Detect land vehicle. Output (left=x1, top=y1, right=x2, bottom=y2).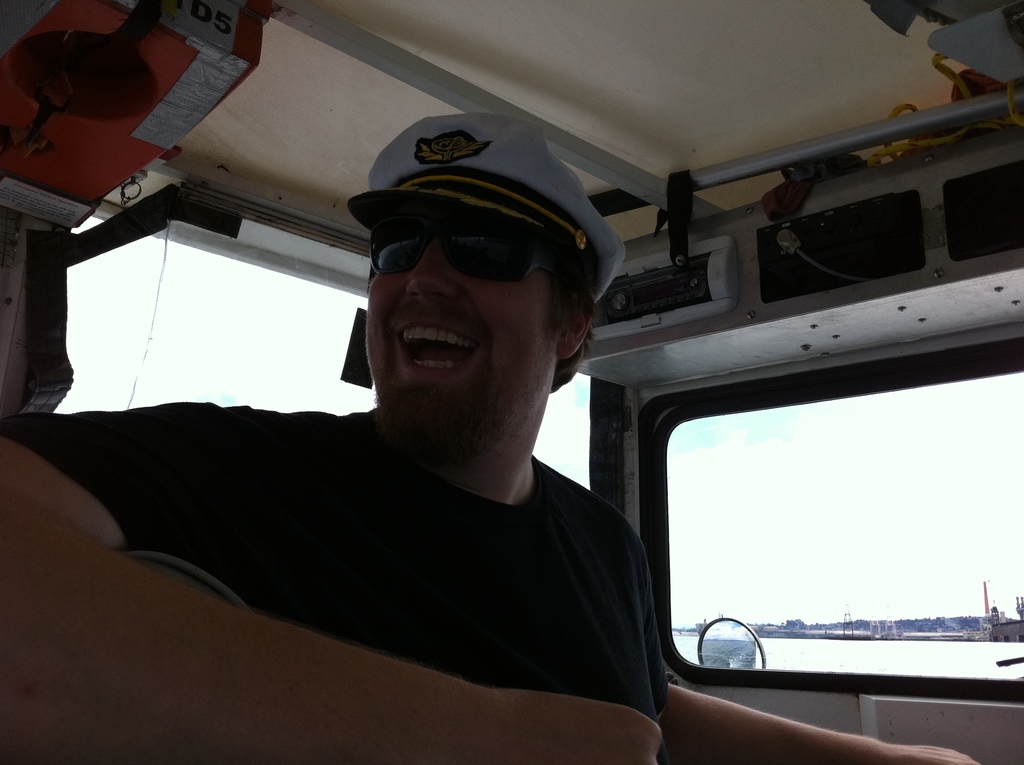
(left=0, top=0, right=1023, bottom=762).
